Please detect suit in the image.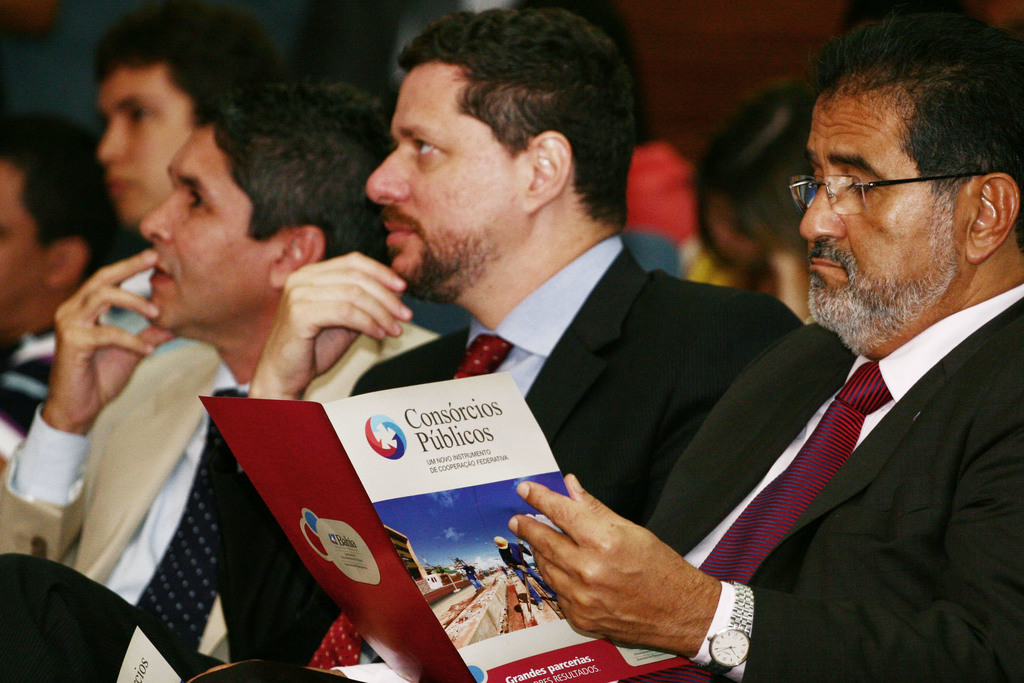
689, 142, 1023, 666.
